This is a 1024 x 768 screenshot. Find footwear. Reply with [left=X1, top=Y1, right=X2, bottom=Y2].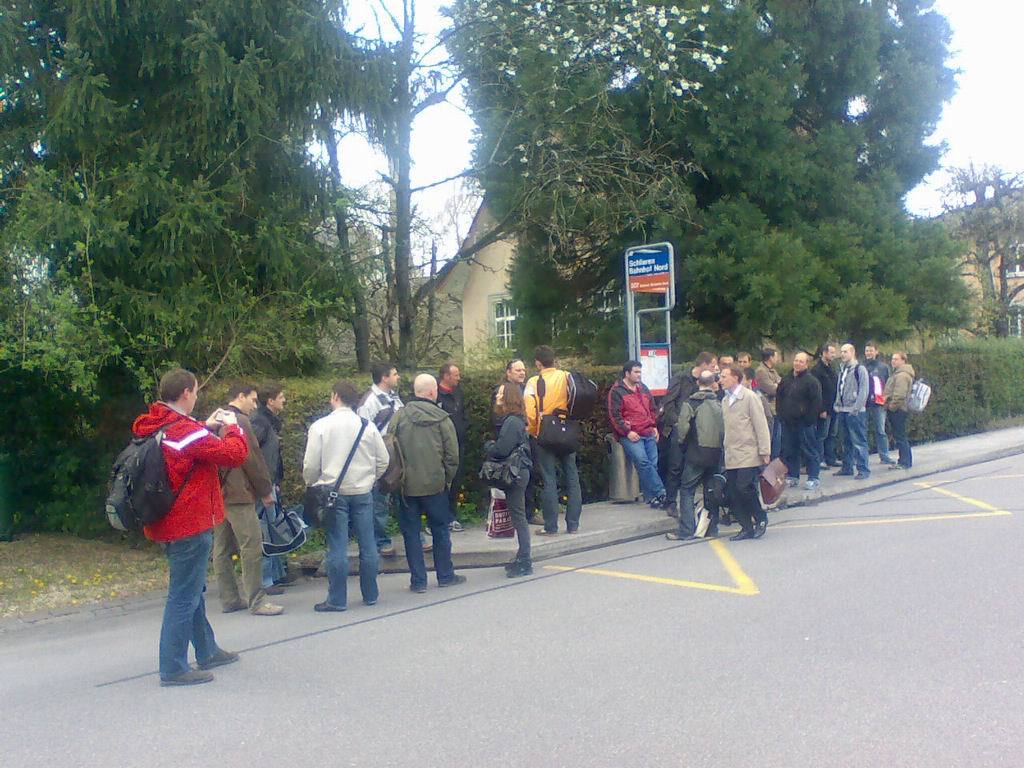
[left=437, top=573, right=468, bottom=585].
